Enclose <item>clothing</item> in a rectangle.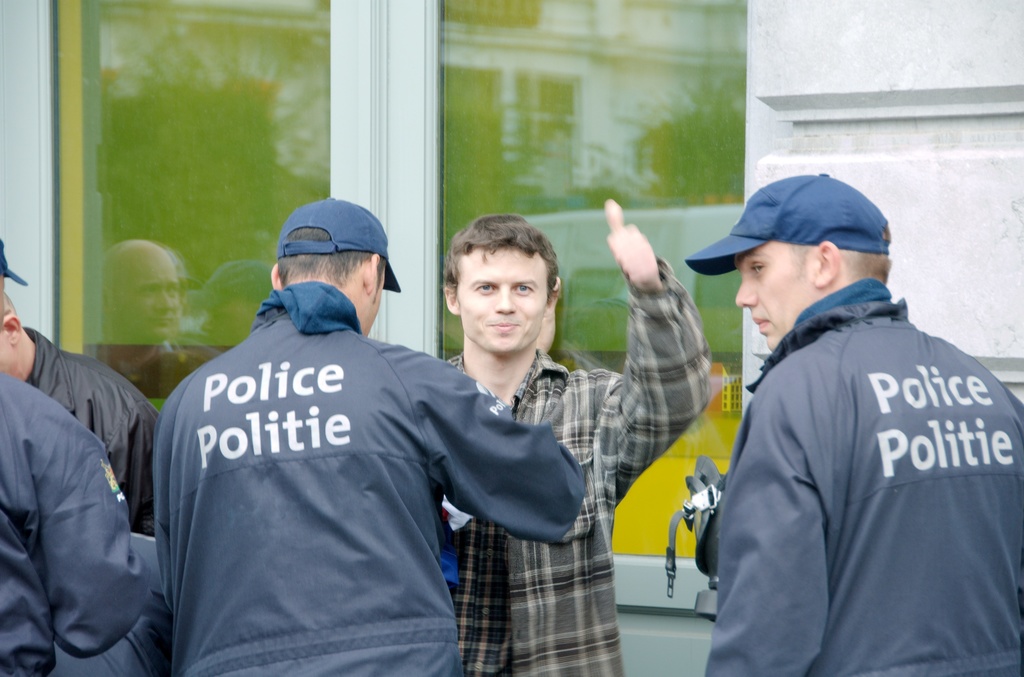
BBox(15, 318, 157, 549).
